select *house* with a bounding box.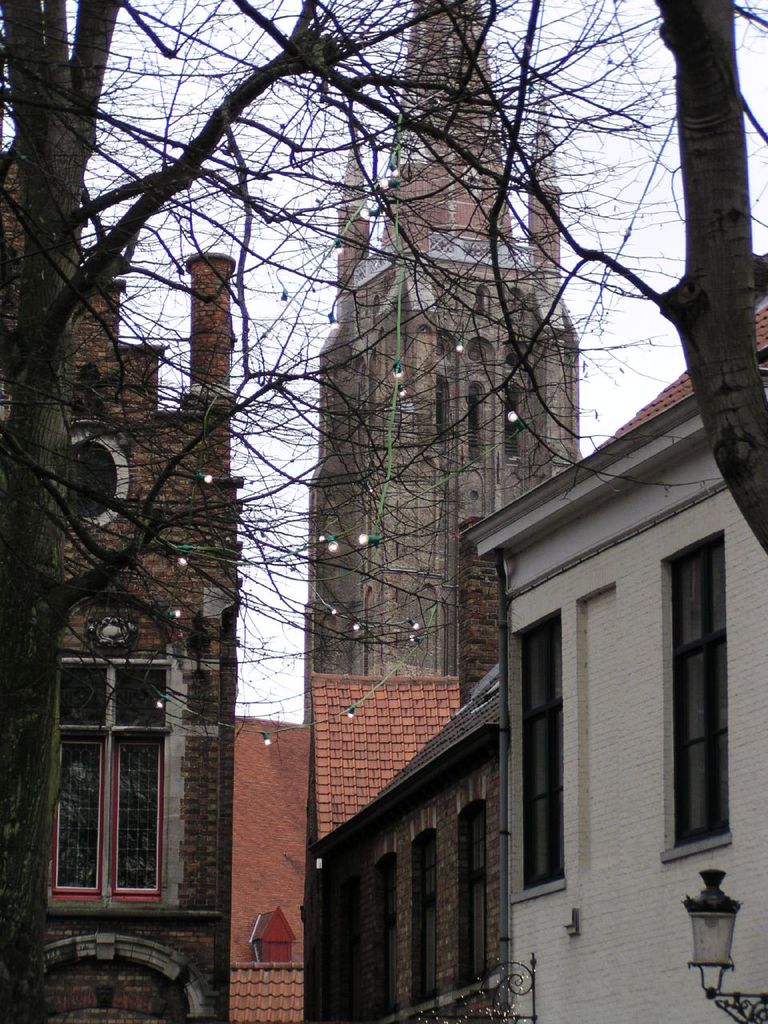
<box>430,288,767,1015</box>.
